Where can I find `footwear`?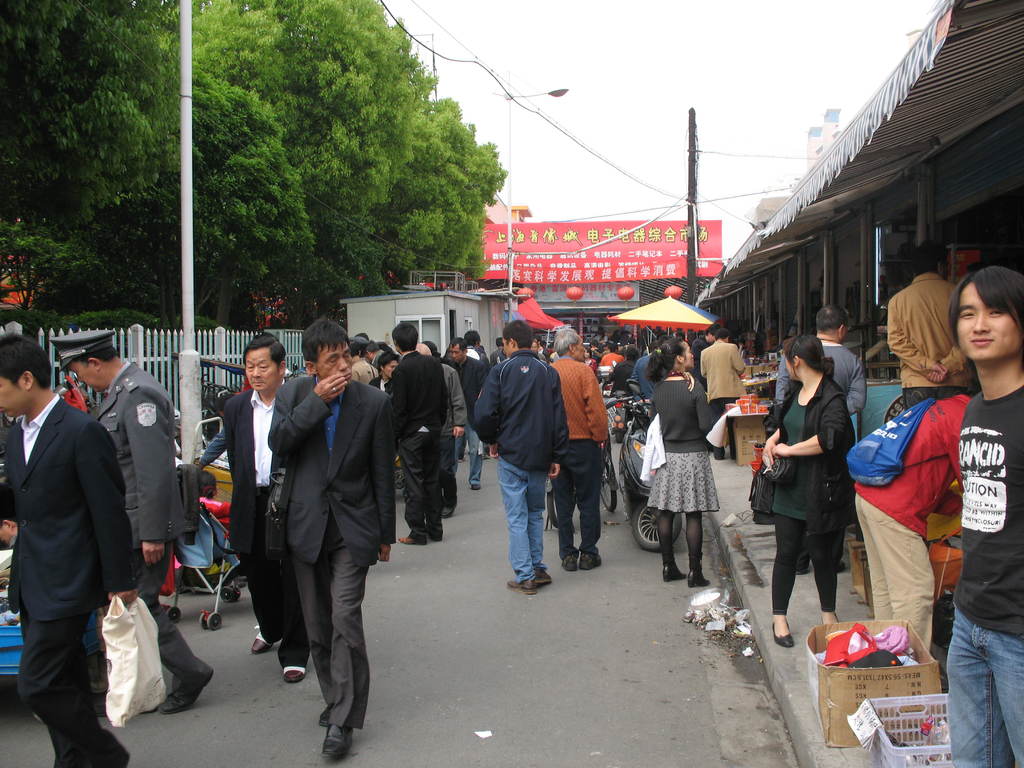
You can find it at (795, 565, 812, 575).
